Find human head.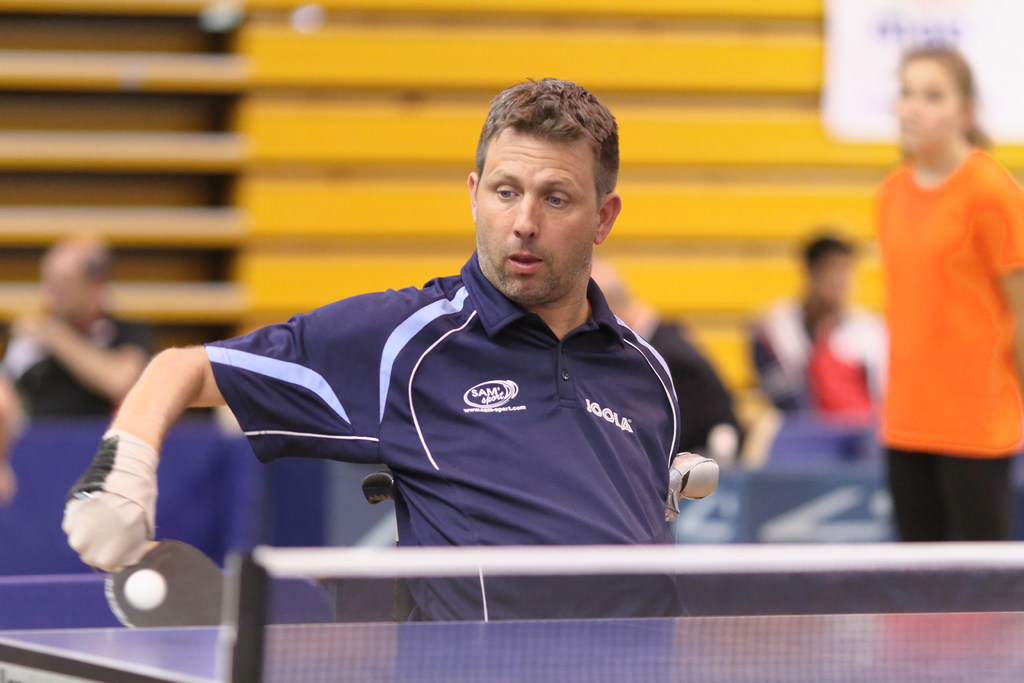
467:73:633:308.
